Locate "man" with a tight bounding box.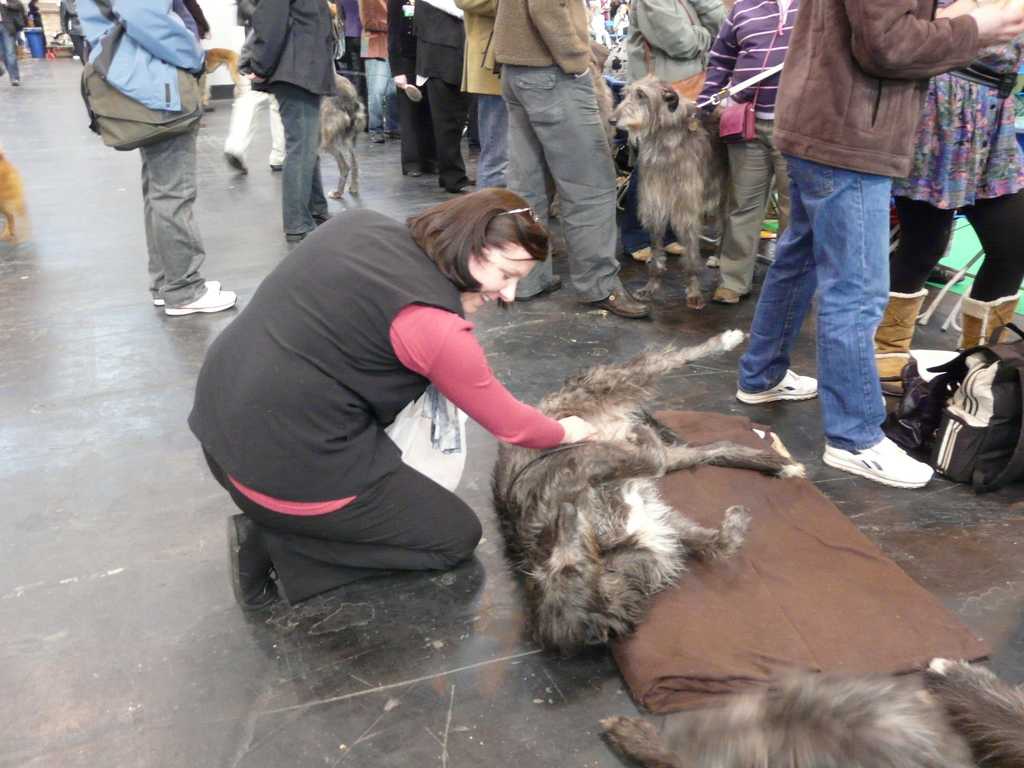
crop(1, 0, 22, 82).
